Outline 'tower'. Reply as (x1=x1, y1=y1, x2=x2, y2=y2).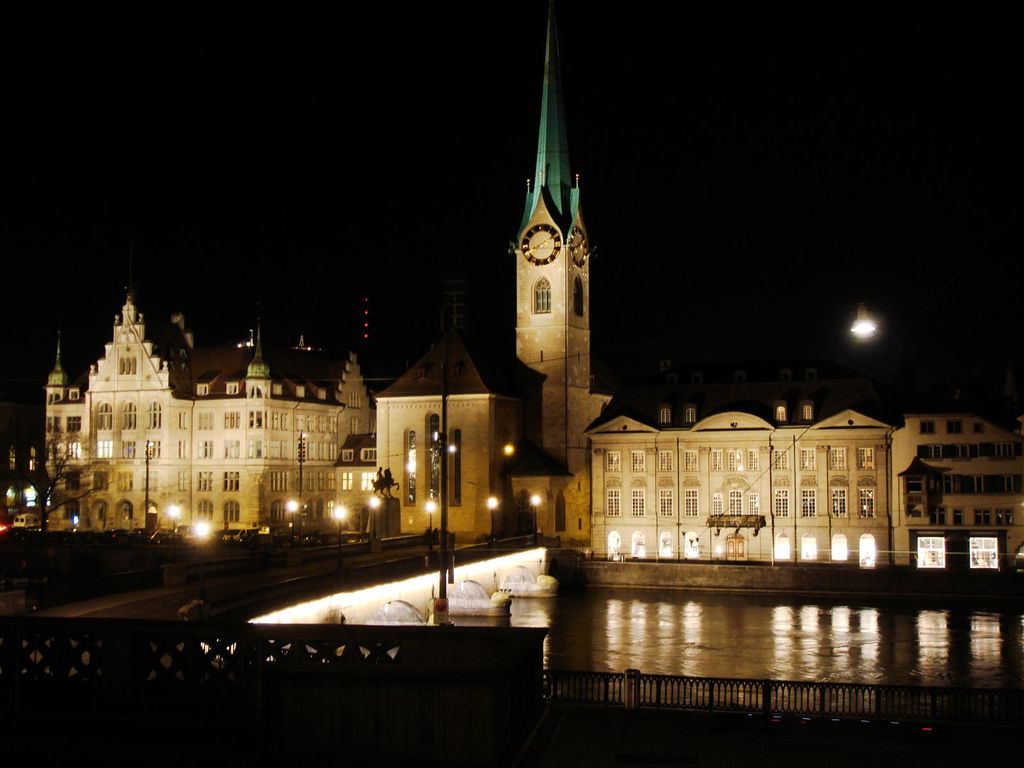
(x1=77, y1=289, x2=189, y2=538).
